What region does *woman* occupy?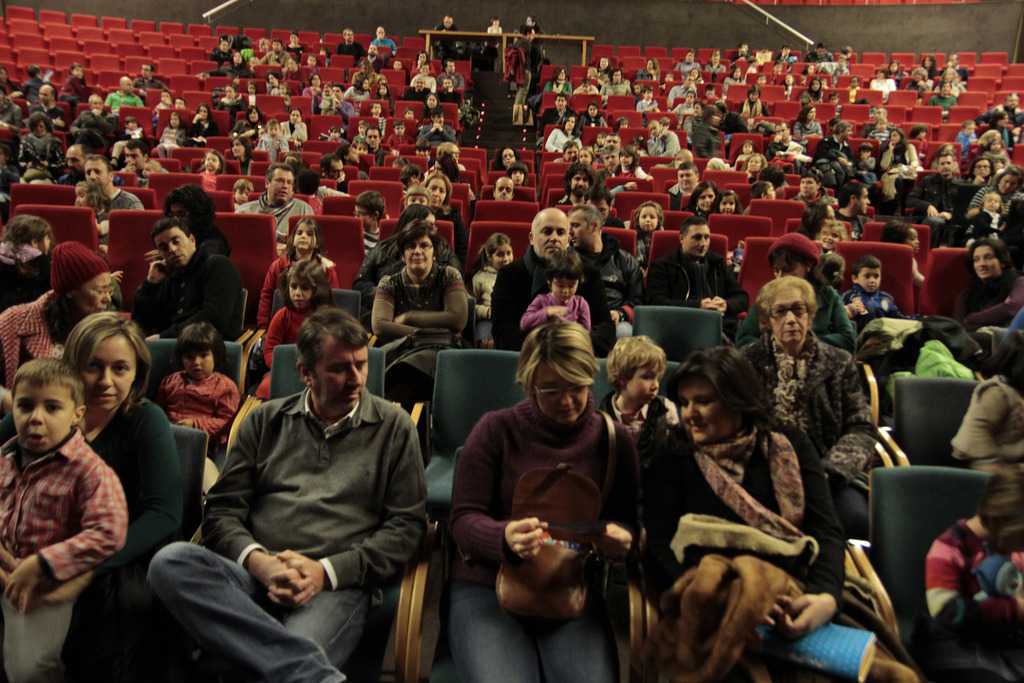
(x1=799, y1=198, x2=836, y2=240).
